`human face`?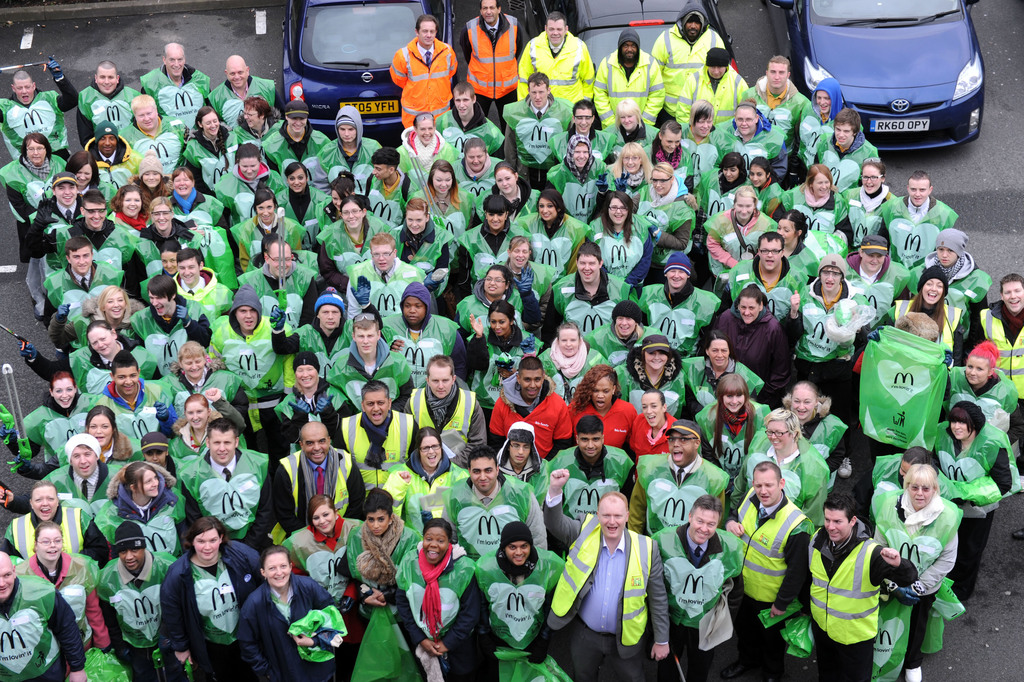
(left=861, top=165, right=877, bottom=197)
